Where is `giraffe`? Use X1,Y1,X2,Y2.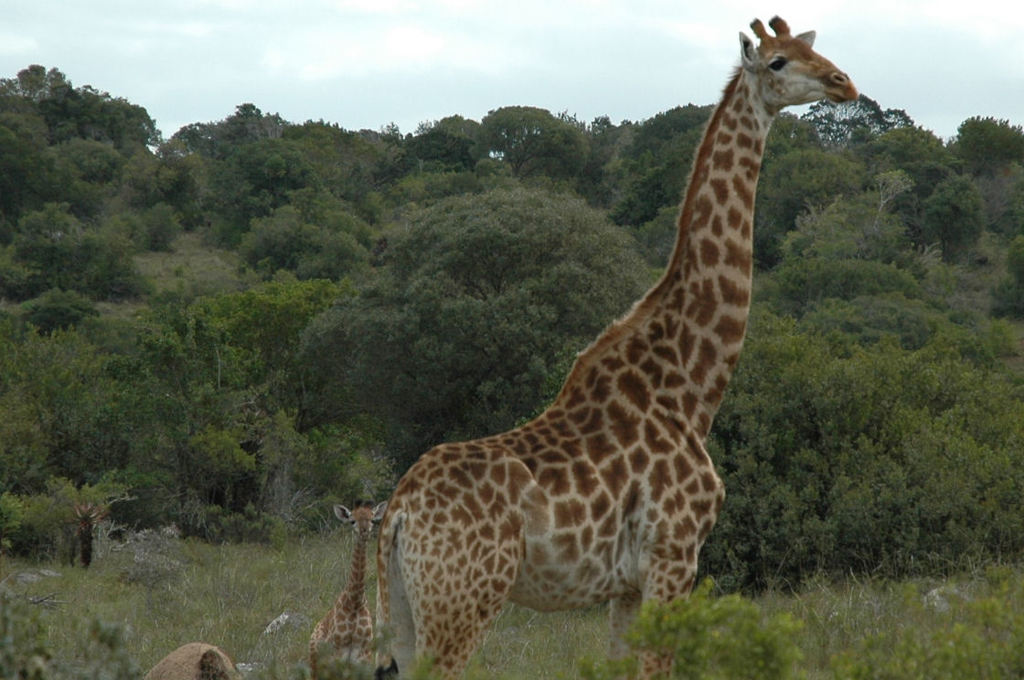
374,13,859,679.
